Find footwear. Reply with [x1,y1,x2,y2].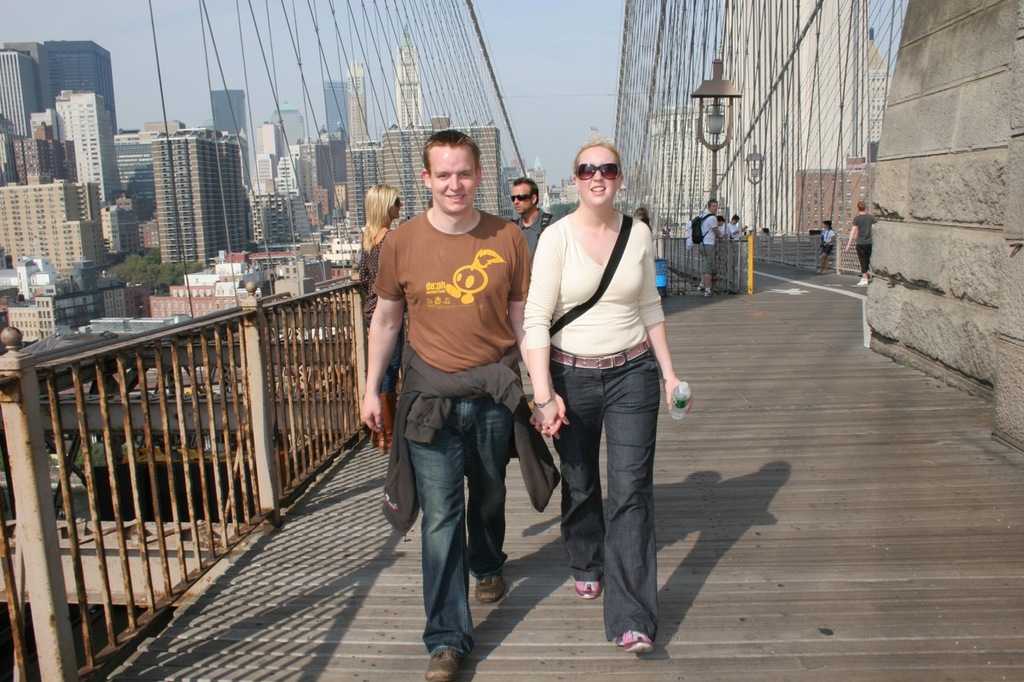
[473,579,506,607].
